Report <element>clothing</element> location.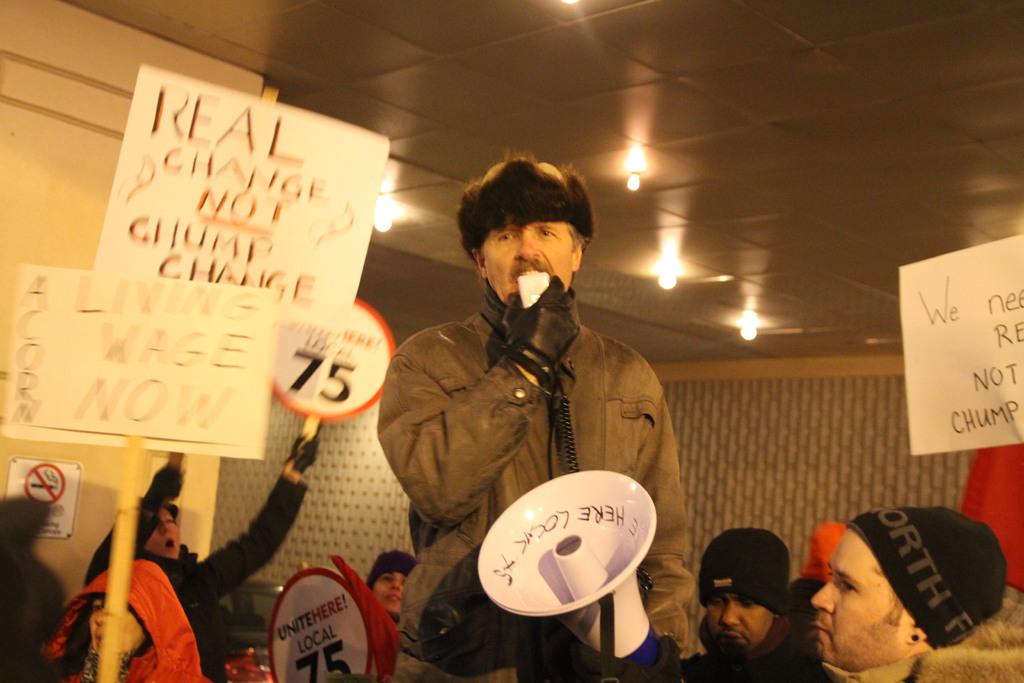
Report: {"x1": 40, "y1": 560, "x2": 209, "y2": 680}.
